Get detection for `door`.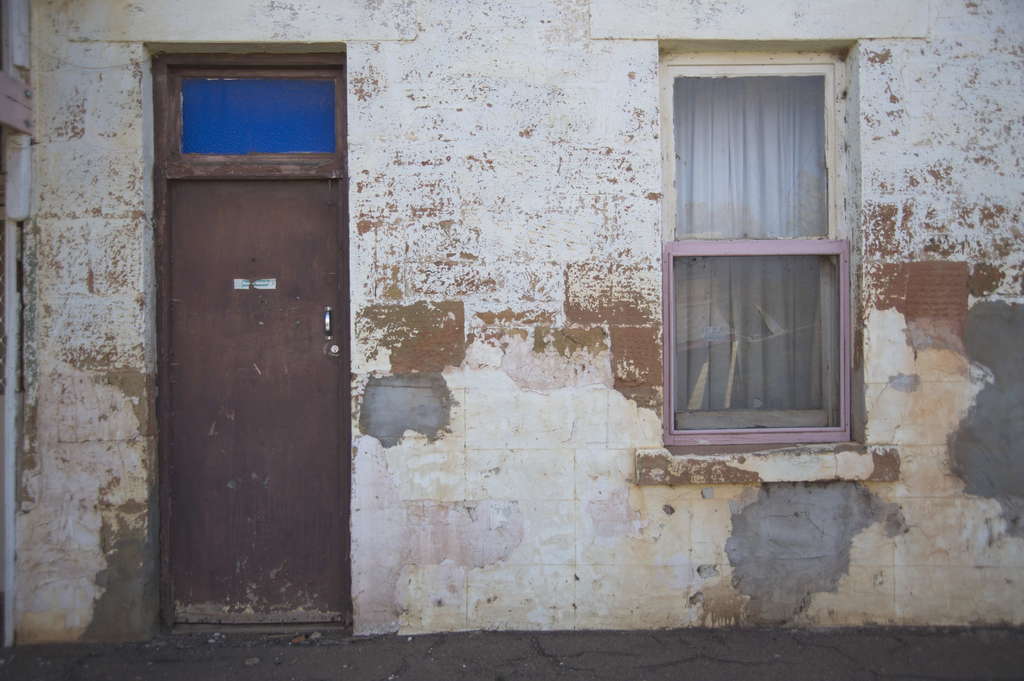
Detection: {"left": 150, "top": 31, "right": 330, "bottom": 622}.
